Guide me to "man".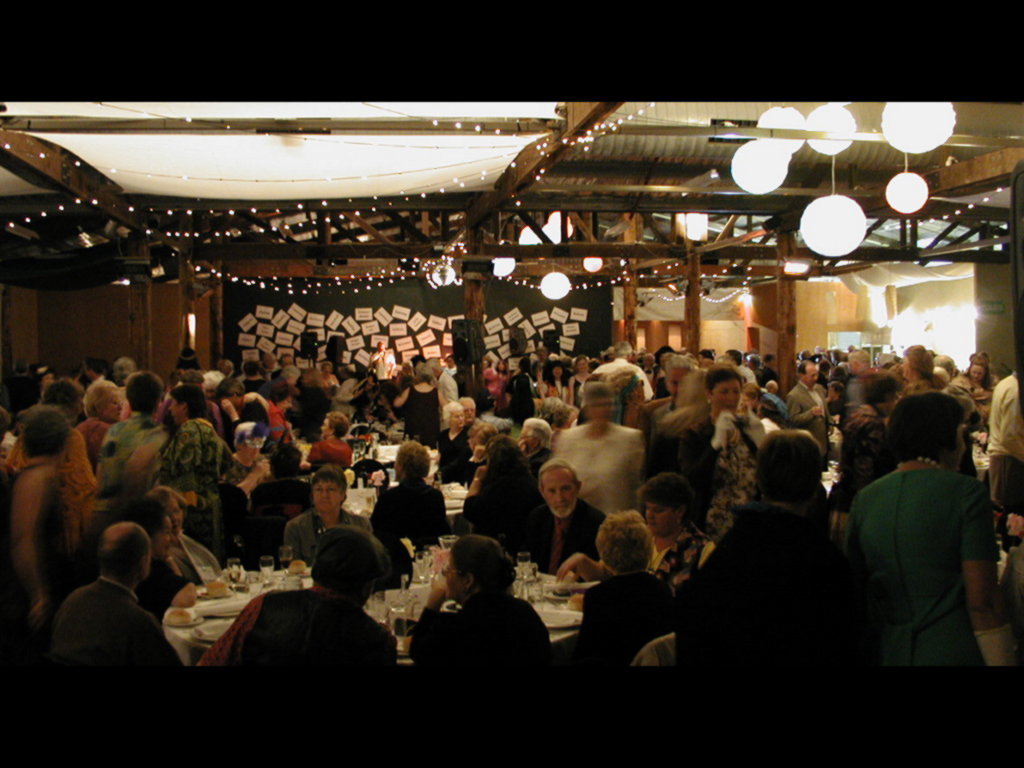
Guidance: [206,360,235,391].
